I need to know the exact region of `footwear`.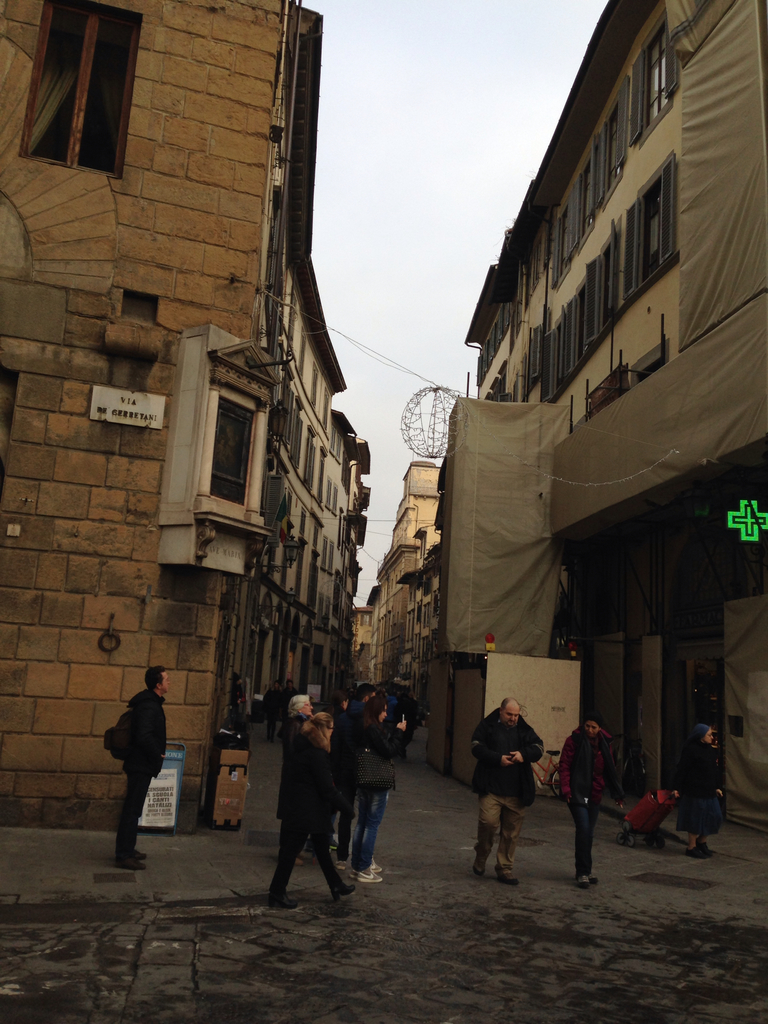
Region: [left=330, top=835, right=337, bottom=851].
